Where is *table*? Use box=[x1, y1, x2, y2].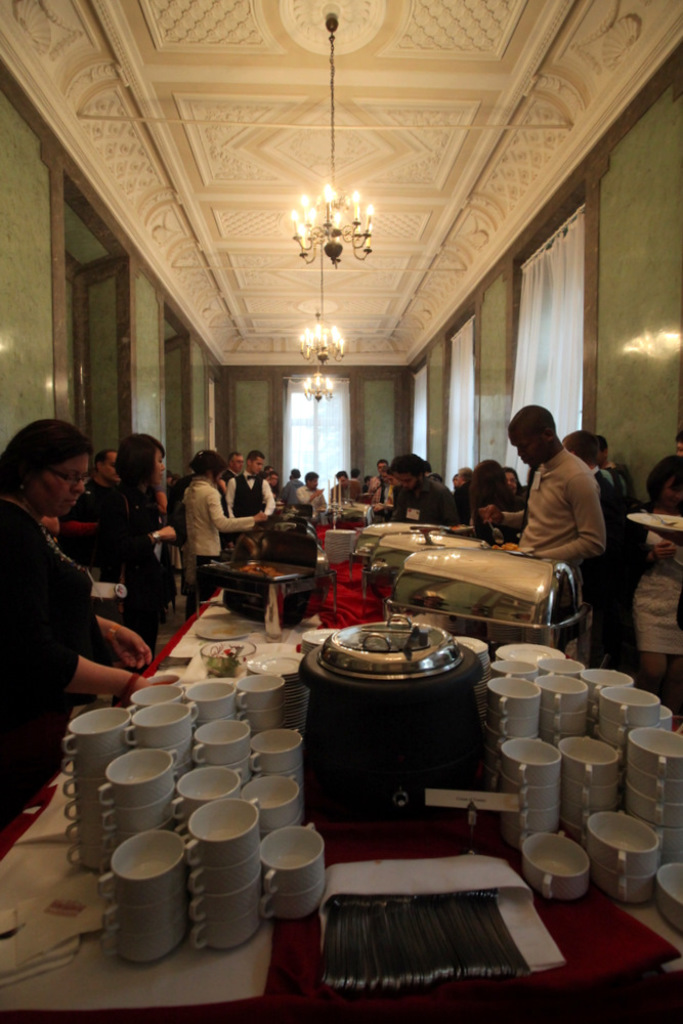
box=[61, 542, 627, 996].
